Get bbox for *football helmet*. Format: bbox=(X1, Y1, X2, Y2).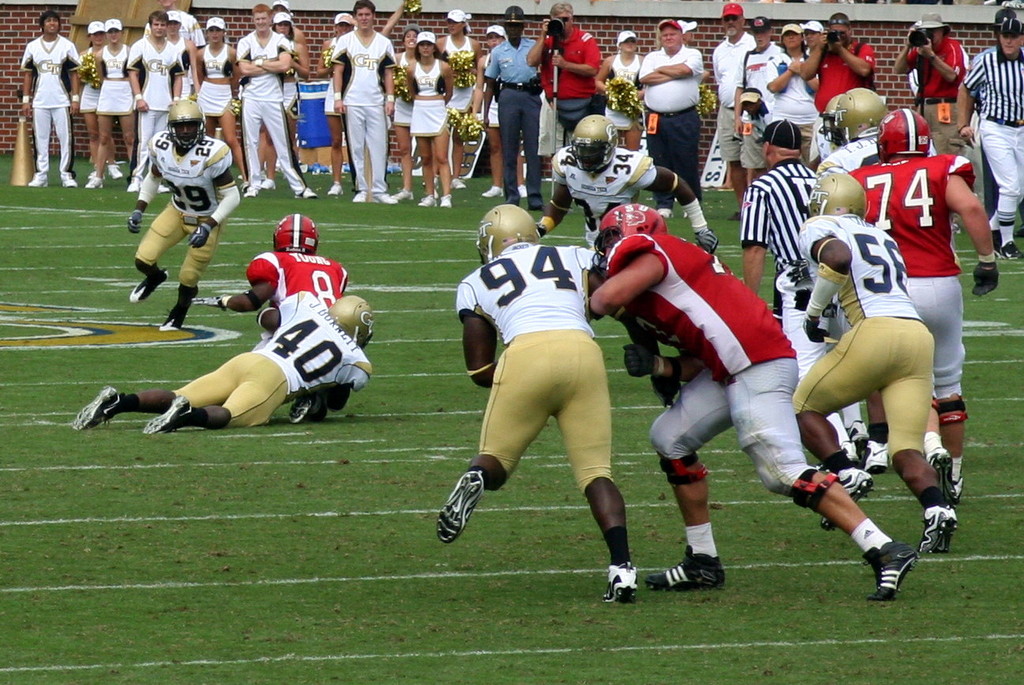
bbox=(572, 115, 621, 179).
